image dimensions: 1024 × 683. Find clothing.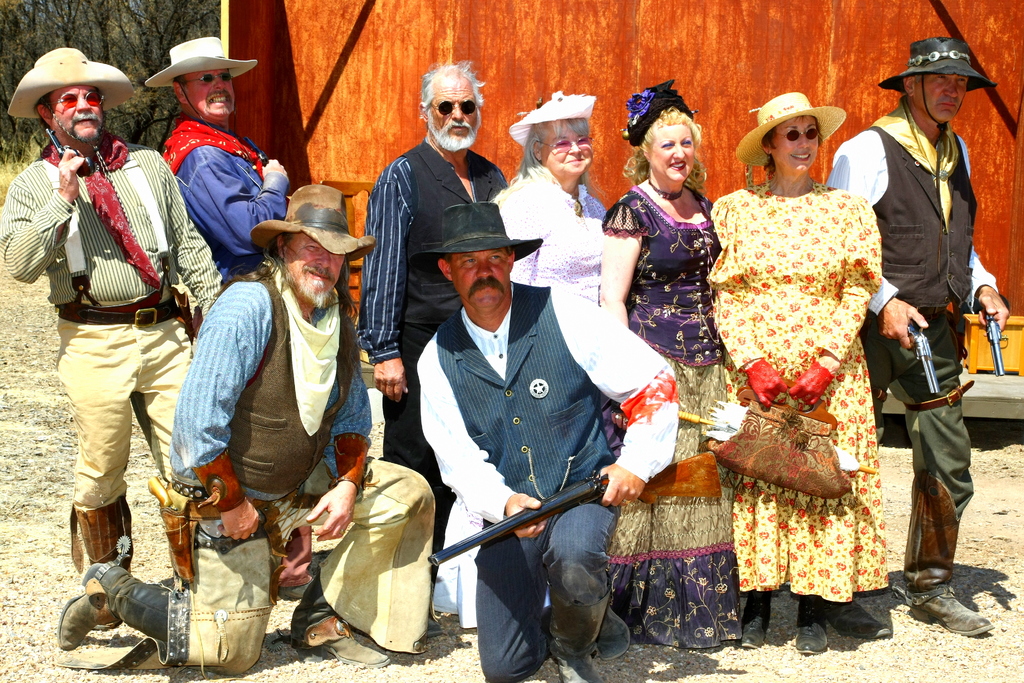
left=602, top=188, right=755, bottom=650.
